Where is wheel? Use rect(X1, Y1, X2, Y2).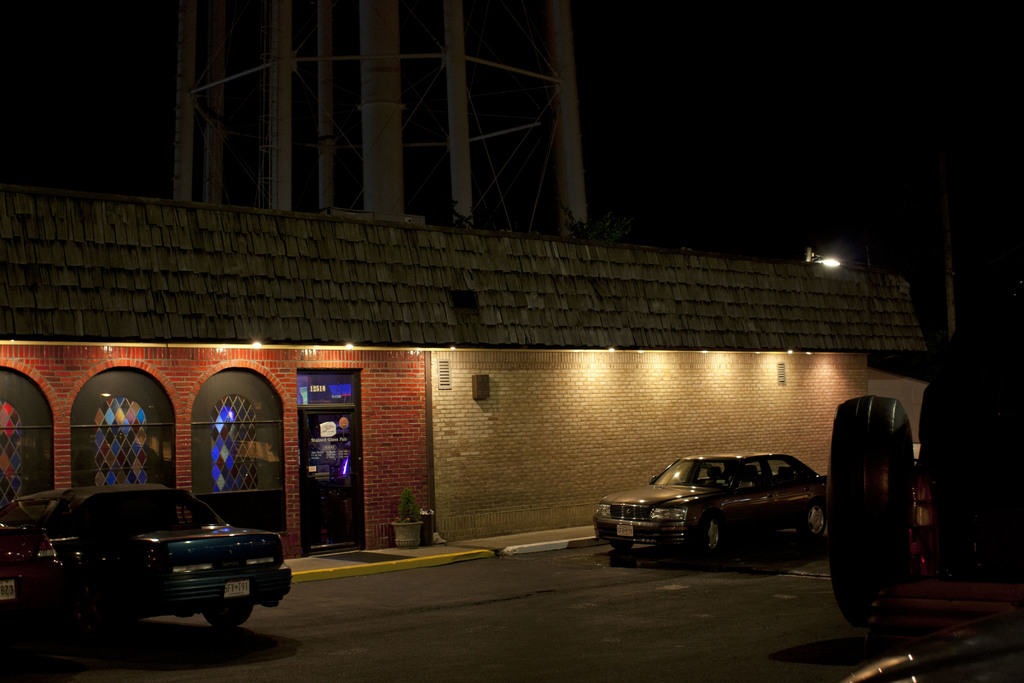
rect(207, 589, 228, 623).
